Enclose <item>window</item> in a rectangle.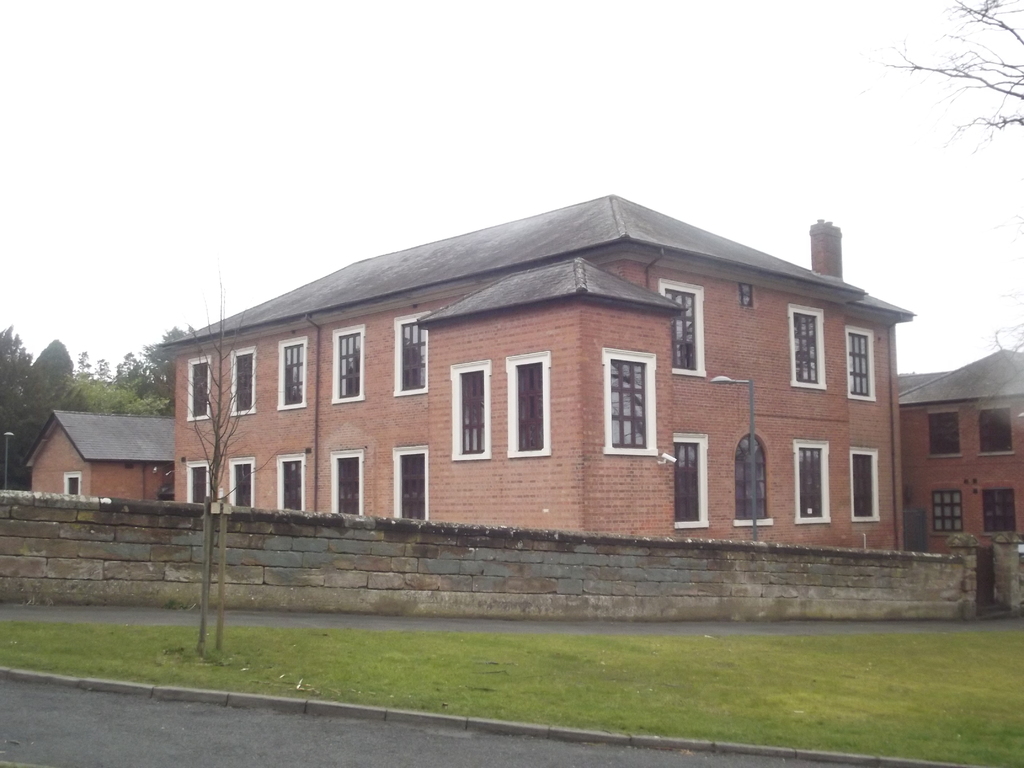
[x1=792, y1=302, x2=827, y2=389].
